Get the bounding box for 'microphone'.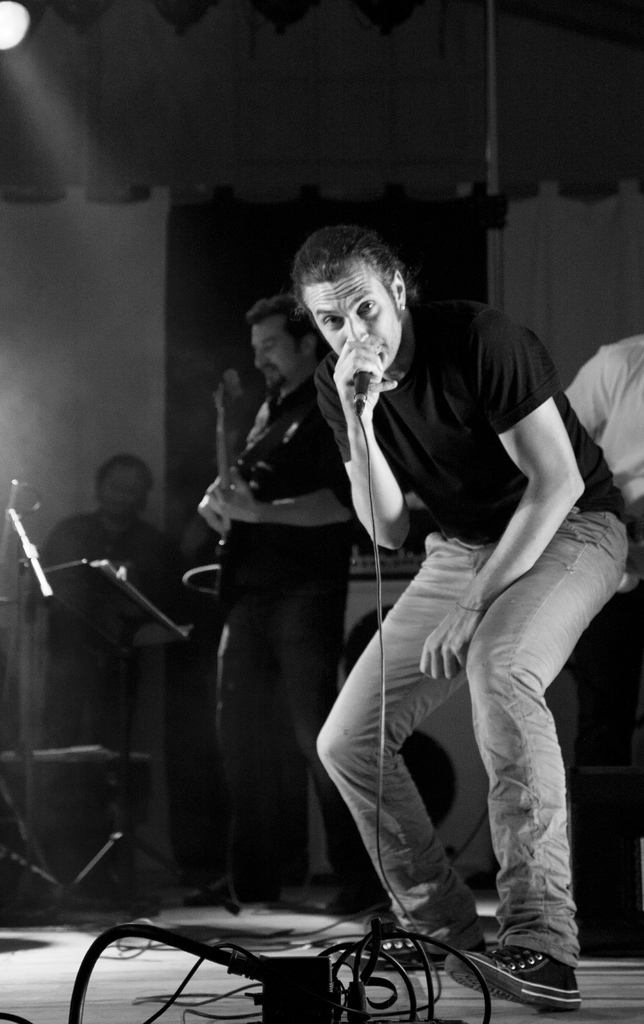
bbox(355, 372, 376, 398).
